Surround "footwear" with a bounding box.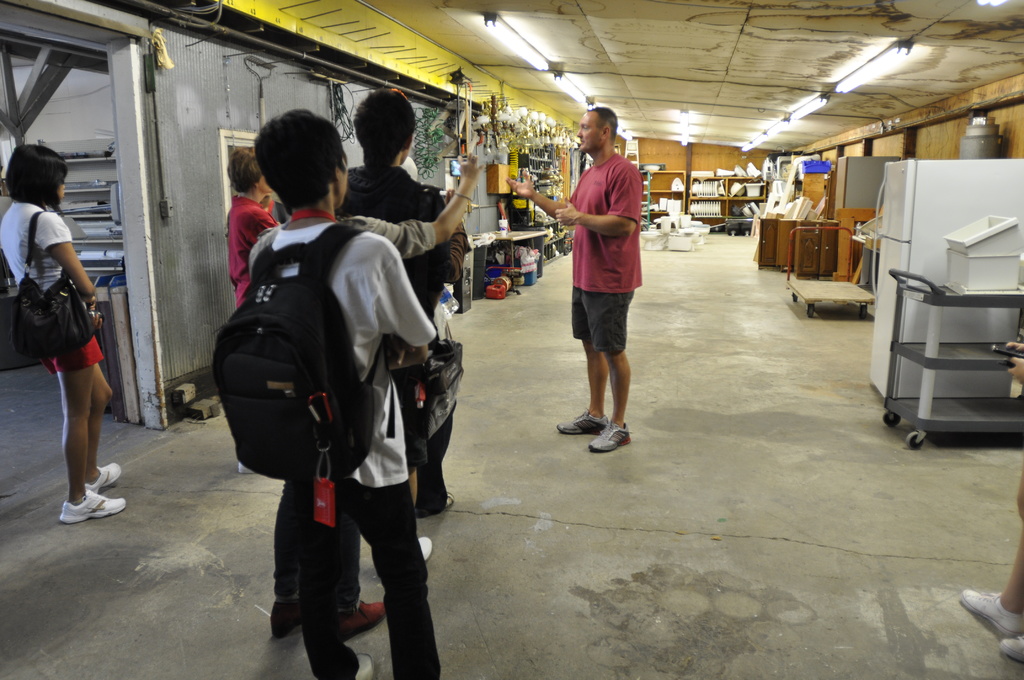
563, 409, 641, 455.
